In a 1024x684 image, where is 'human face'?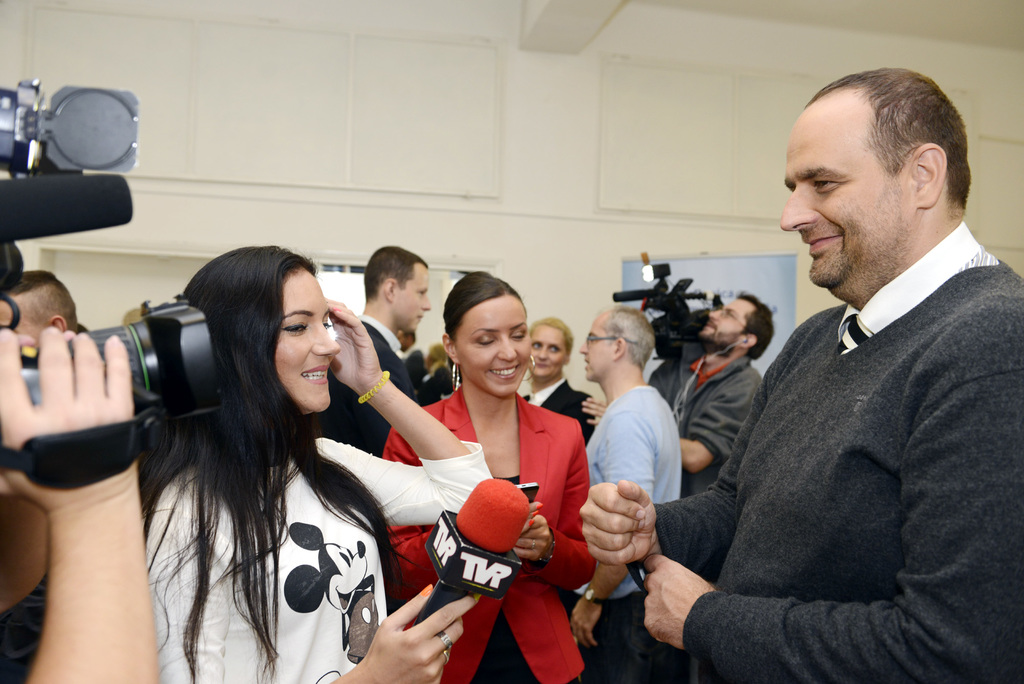
select_region(530, 318, 566, 375).
